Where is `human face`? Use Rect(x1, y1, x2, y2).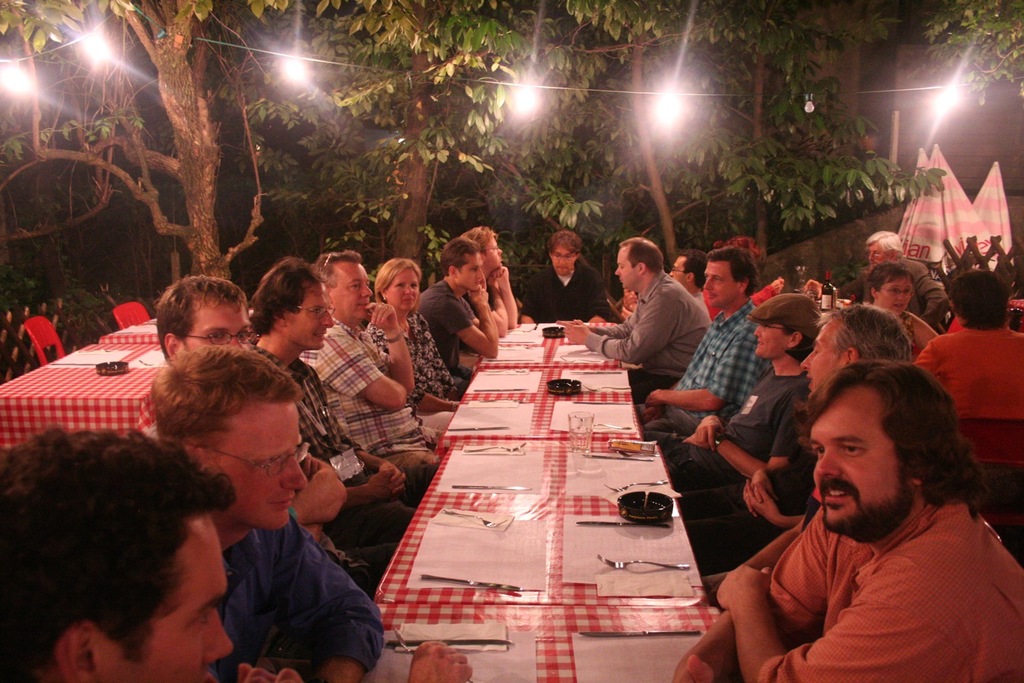
Rect(120, 529, 230, 682).
